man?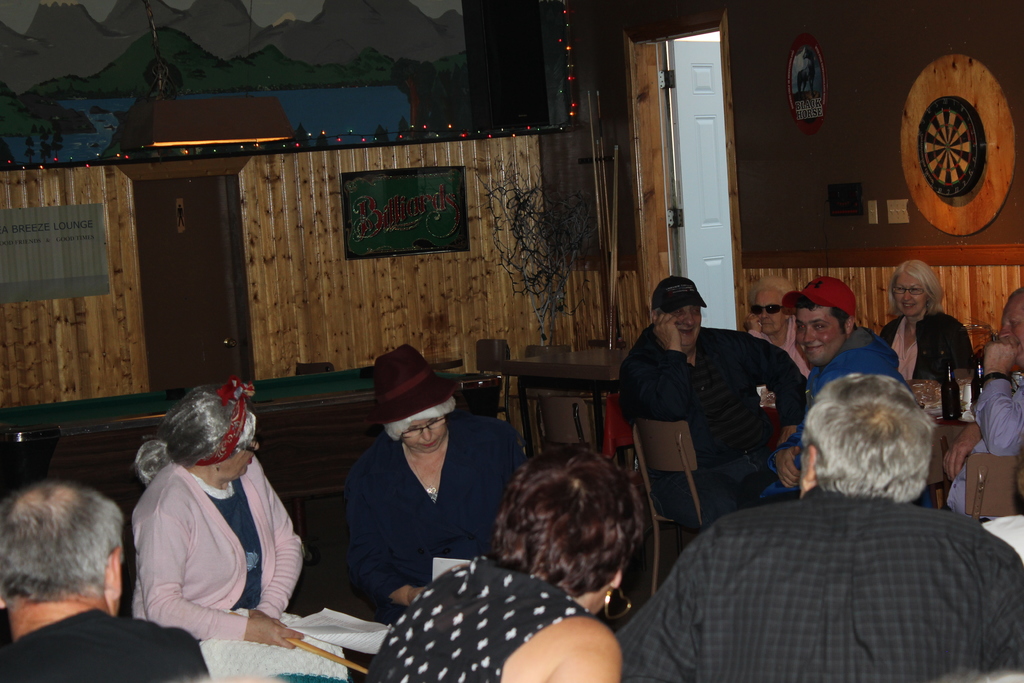
(left=0, top=477, right=214, bottom=682)
